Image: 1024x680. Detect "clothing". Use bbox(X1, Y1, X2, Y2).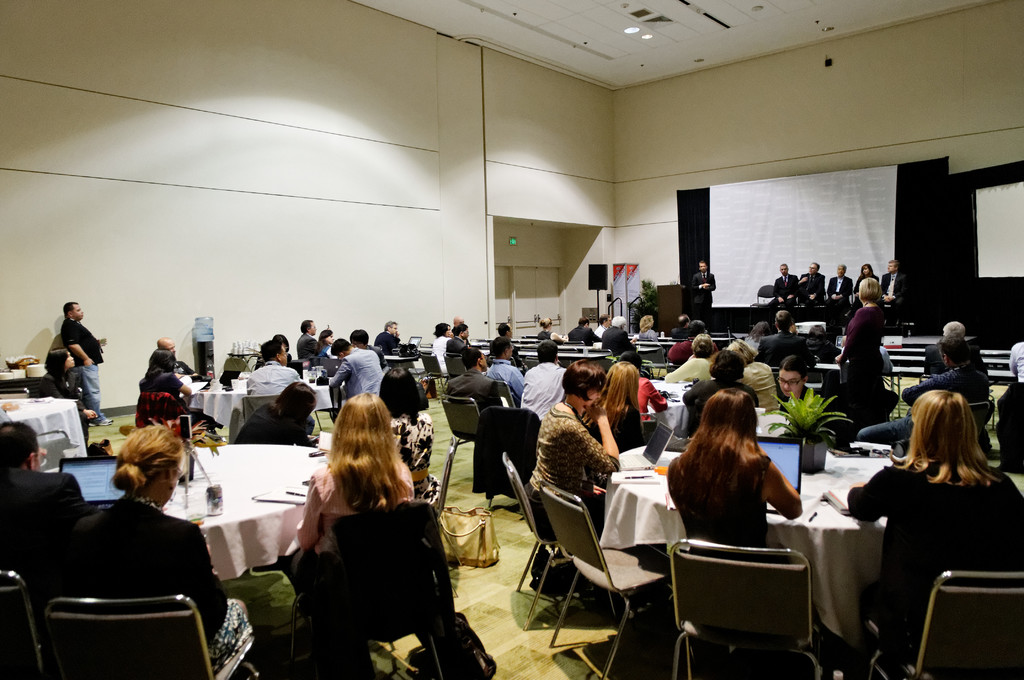
bbox(665, 441, 803, 555).
